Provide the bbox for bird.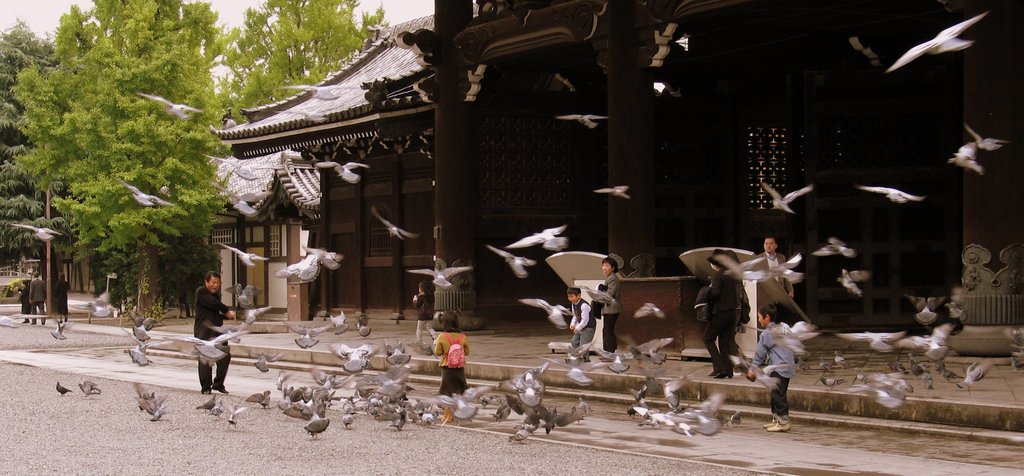
370/203/421/242.
